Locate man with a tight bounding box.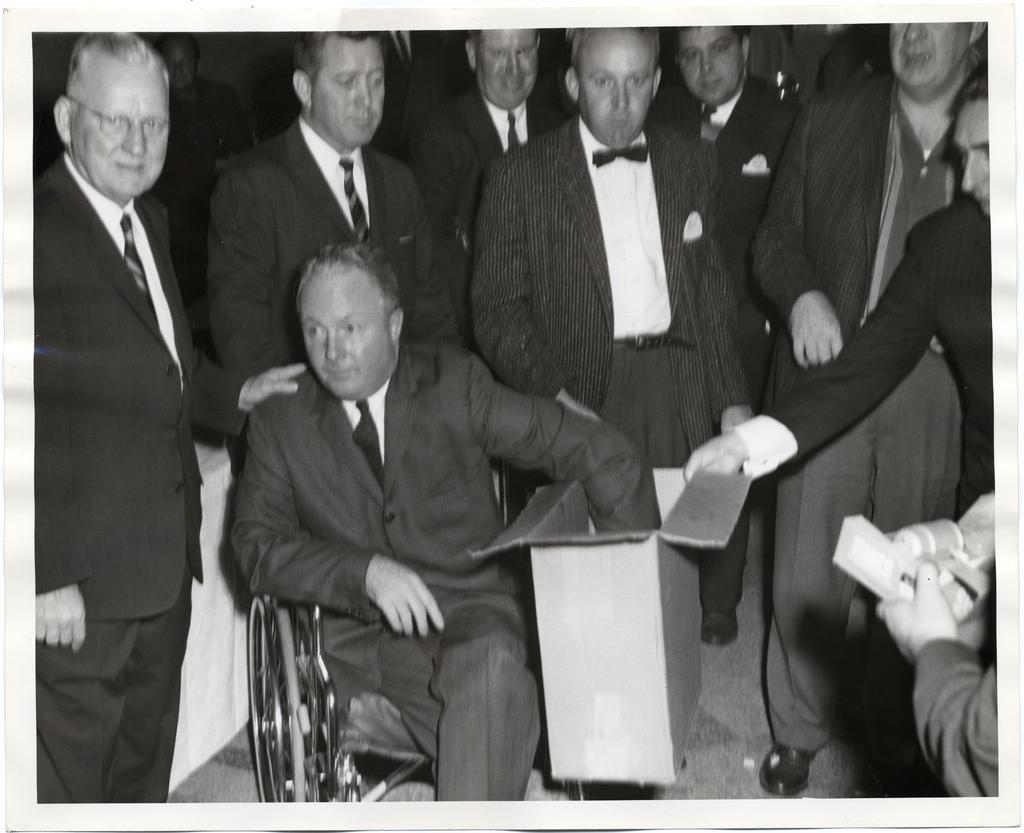
l=758, t=19, r=988, b=787.
